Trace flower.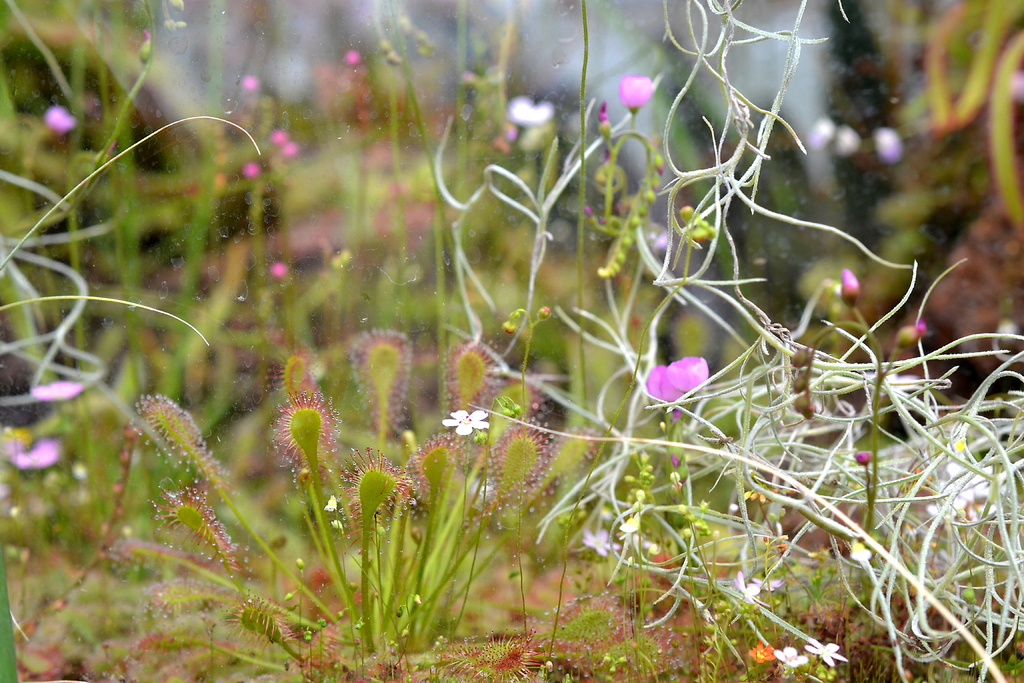
Traced to x1=10, y1=443, x2=62, y2=474.
